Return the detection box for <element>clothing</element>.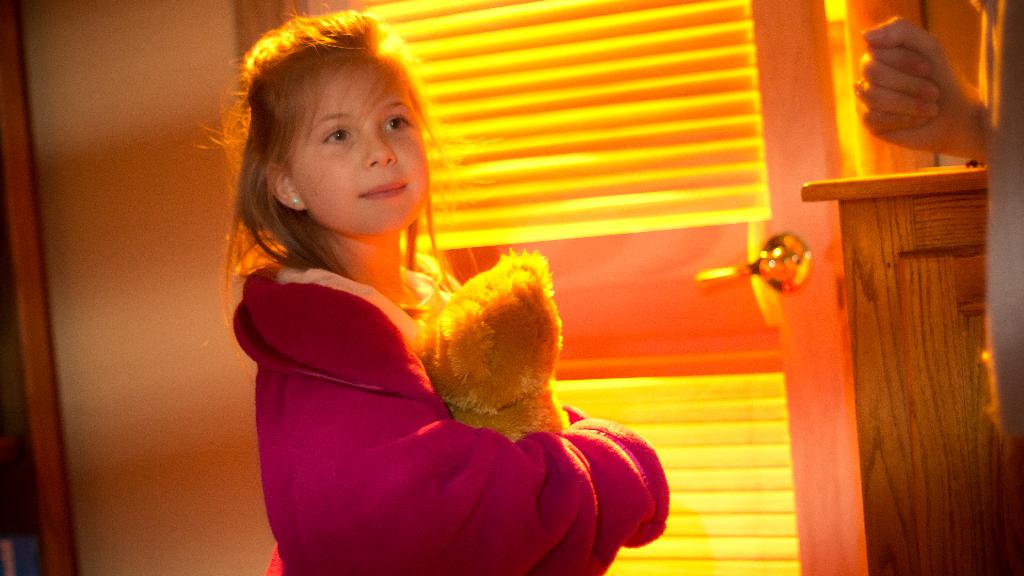
<bbox>229, 251, 670, 562</bbox>.
